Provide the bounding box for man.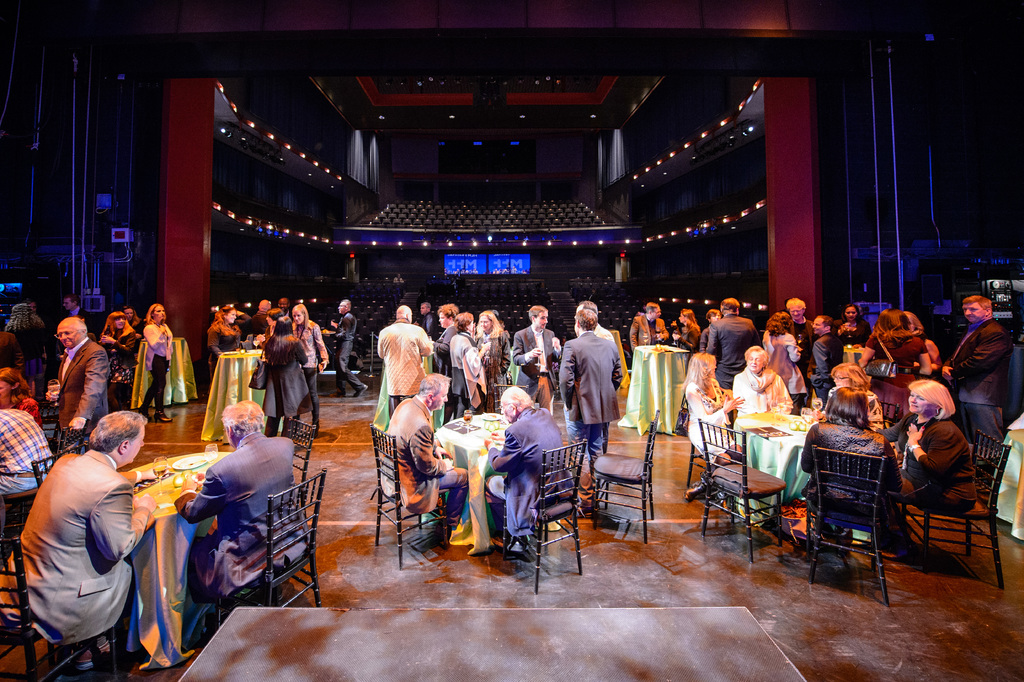
l=21, t=392, r=164, b=680.
